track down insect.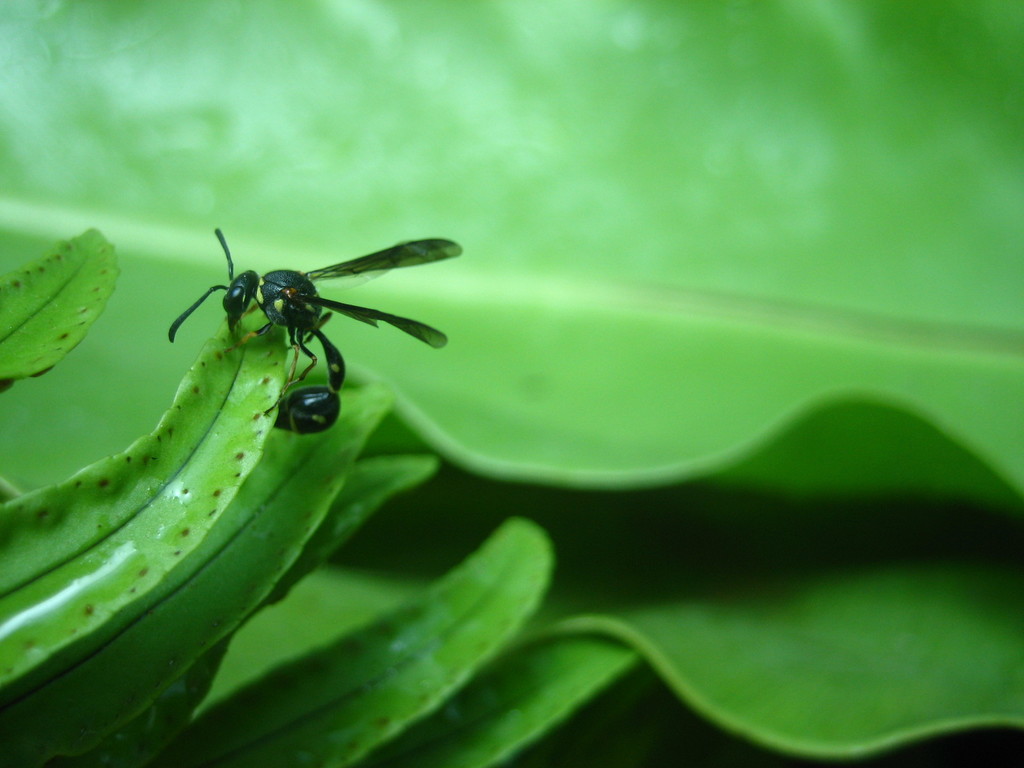
Tracked to <region>272, 392, 344, 435</region>.
